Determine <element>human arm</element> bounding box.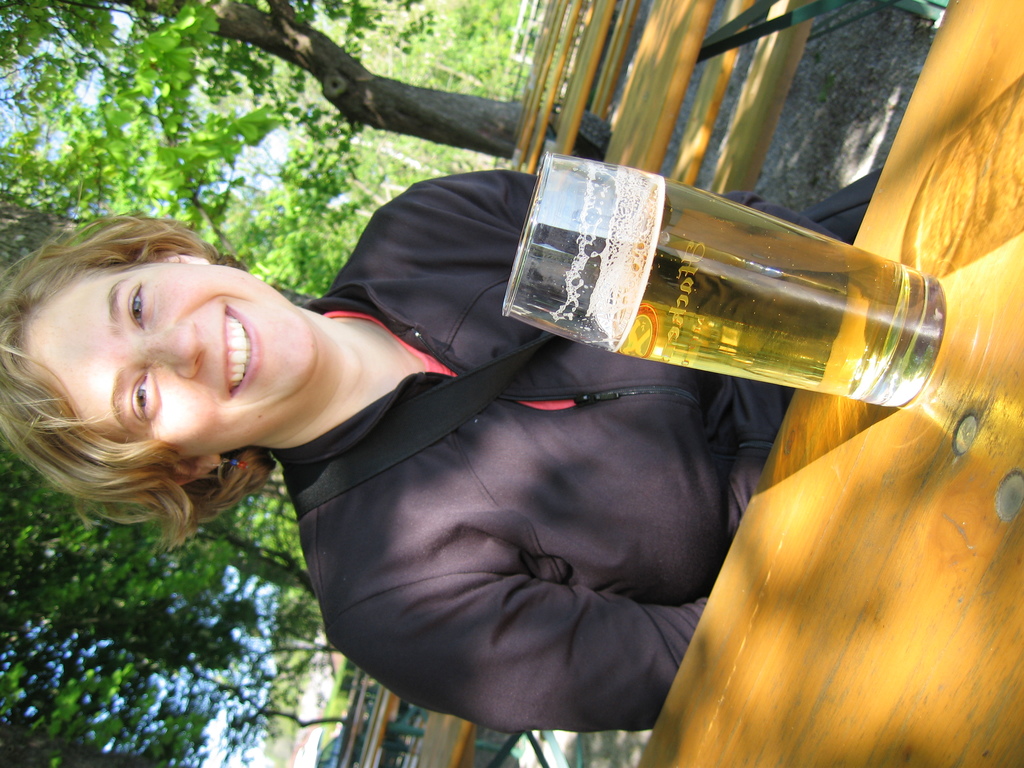
Determined: 344,154,842,323.
